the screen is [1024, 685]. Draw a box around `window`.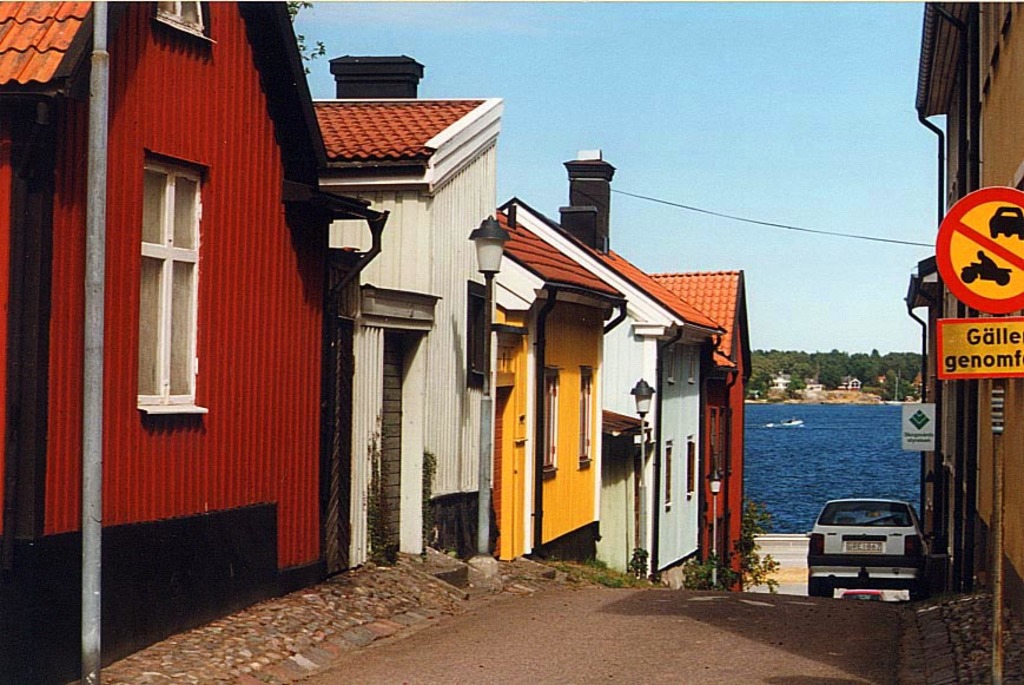
rect(128, 154, 206, 419).
